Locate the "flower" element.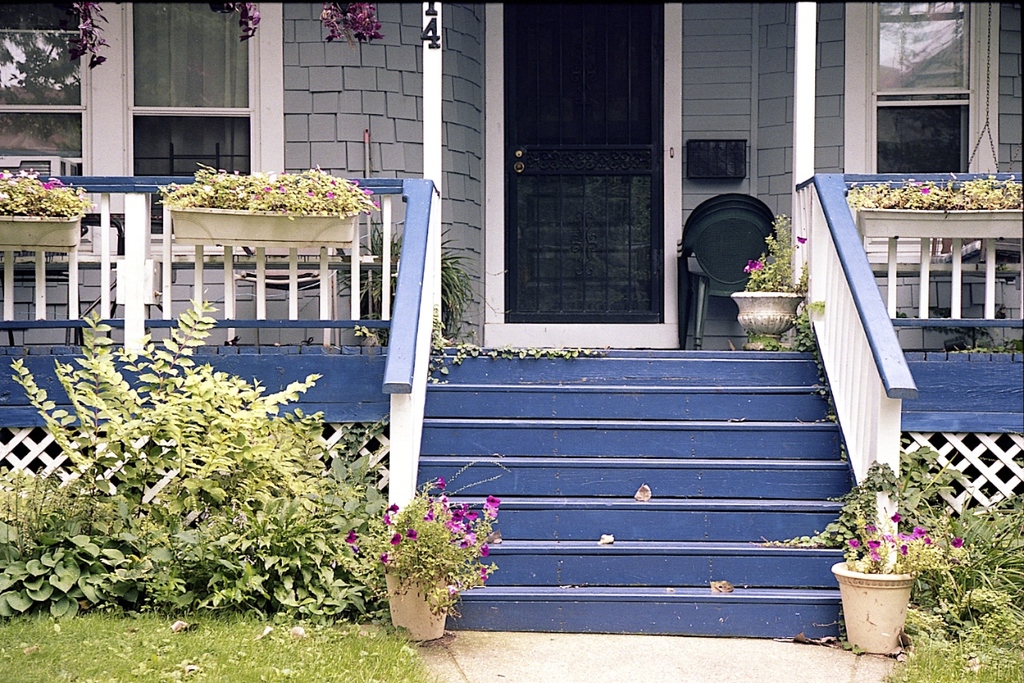
Element bbox: l=869, t=550, r=879, b=562.
